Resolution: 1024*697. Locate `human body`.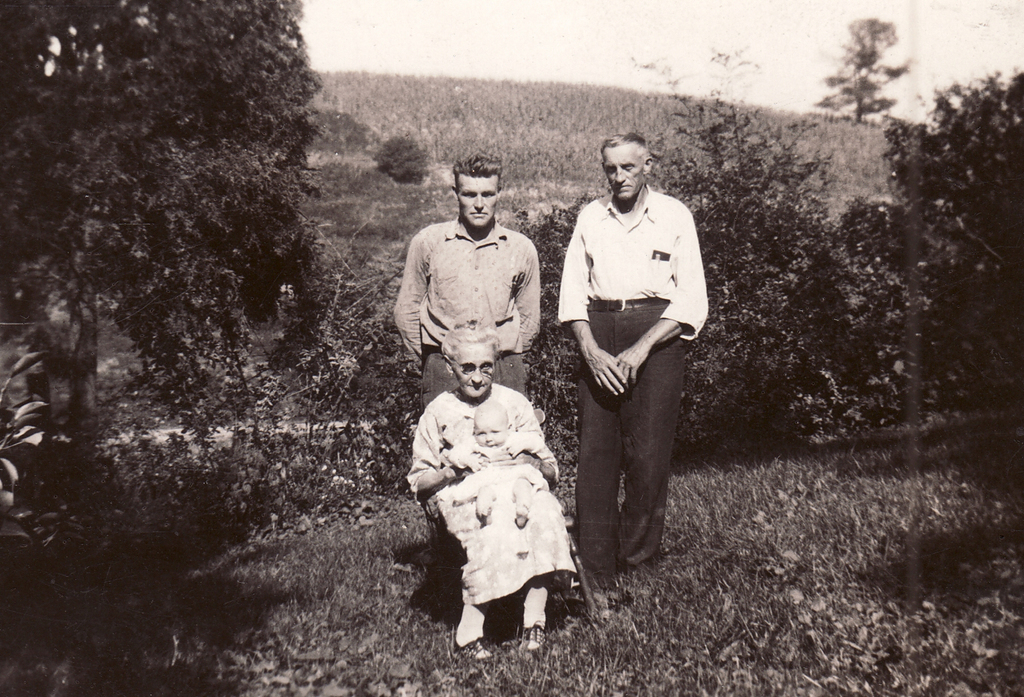
<box>403,326,574,650</box>.
